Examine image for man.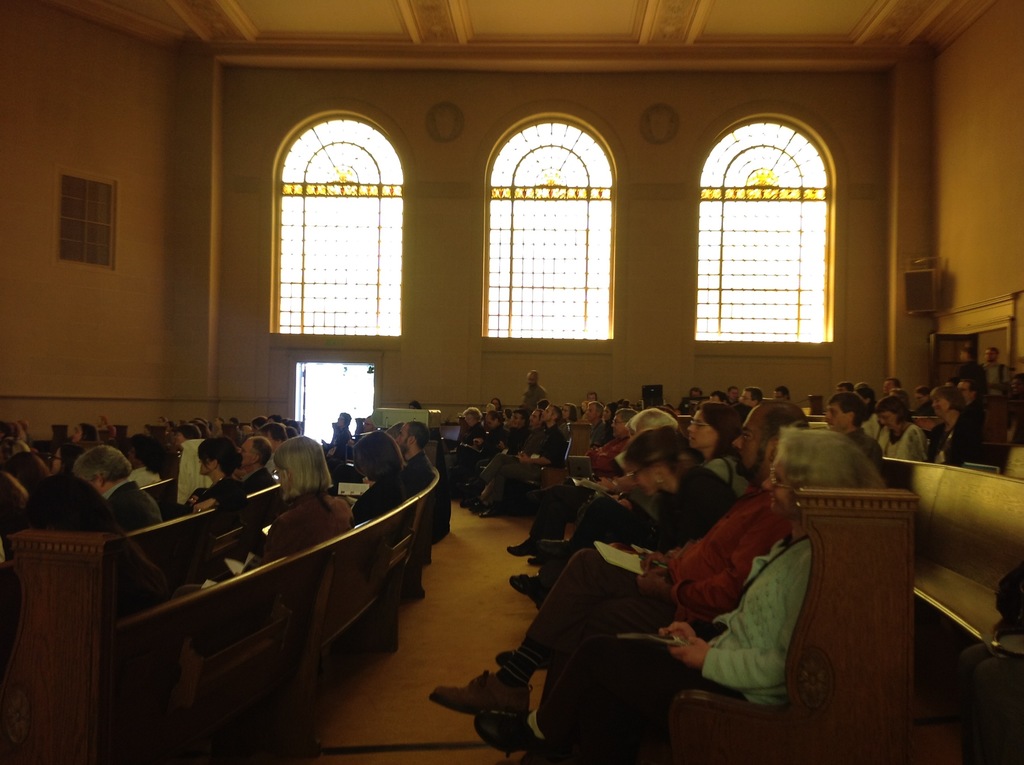
Examination result: BBox(582, 408, 637, 476).
